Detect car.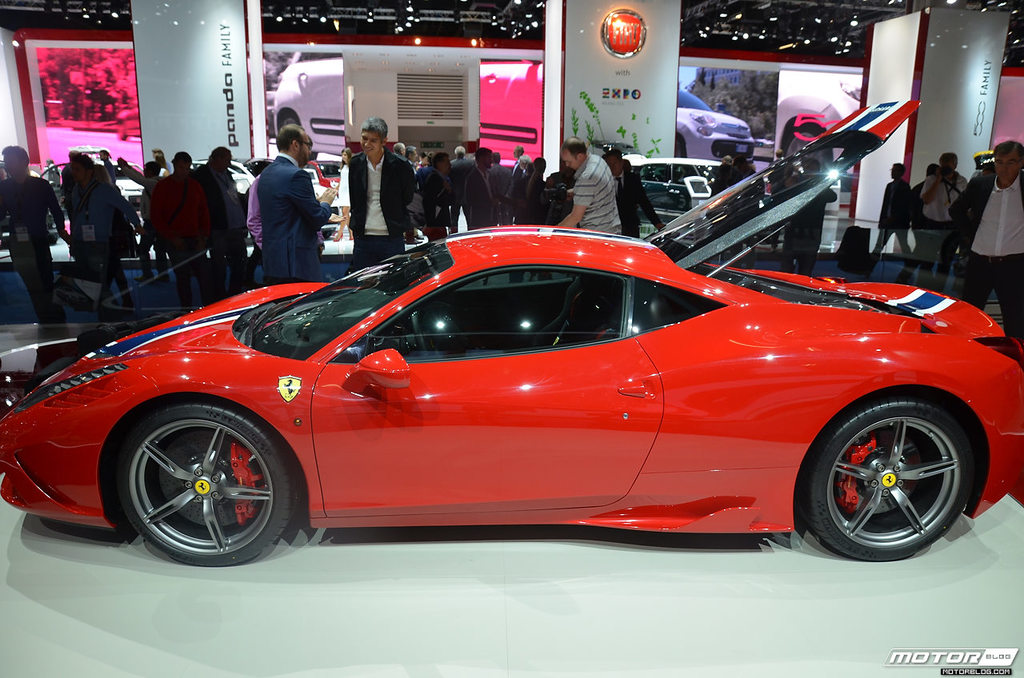
Detected at locate(622, 148, 765, 225).
